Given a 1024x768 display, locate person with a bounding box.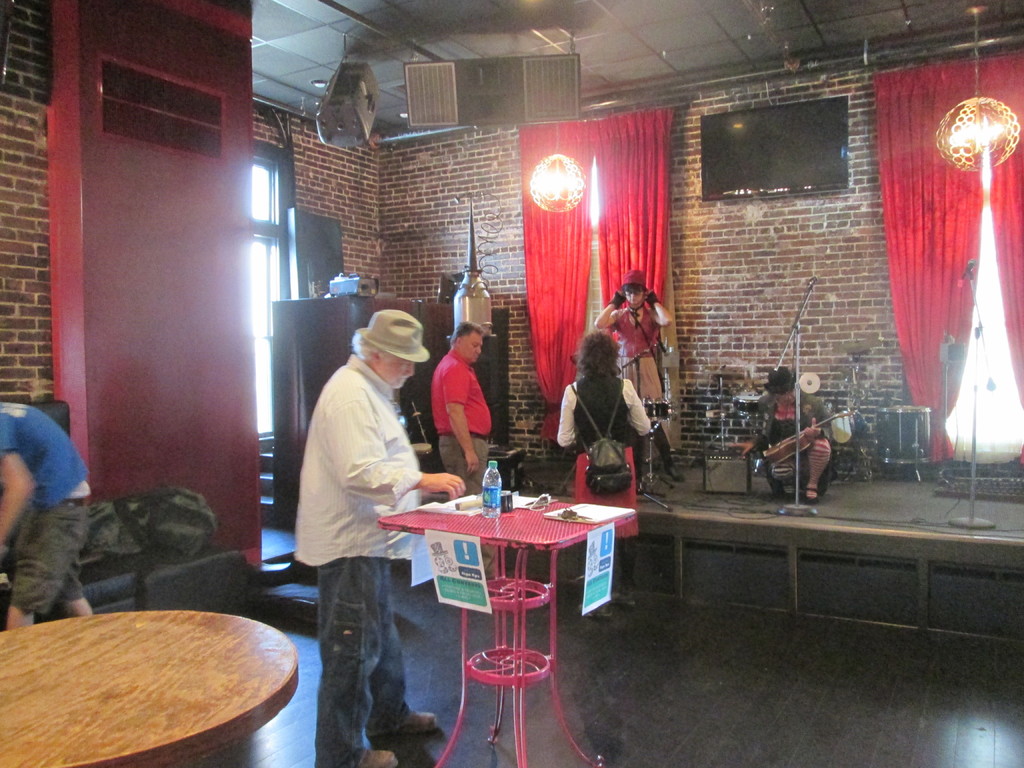
Located: rect(553, 324, 647, 609).
